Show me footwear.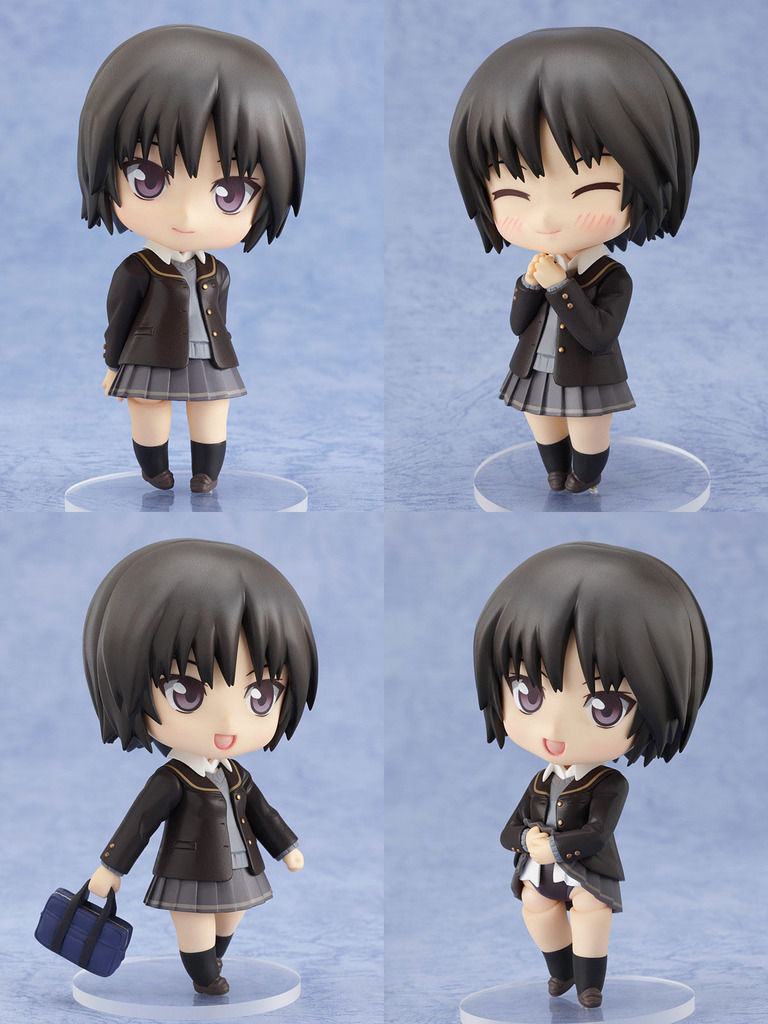
footwear is here: x1=211, y1=930, x2=228, y2=958.
